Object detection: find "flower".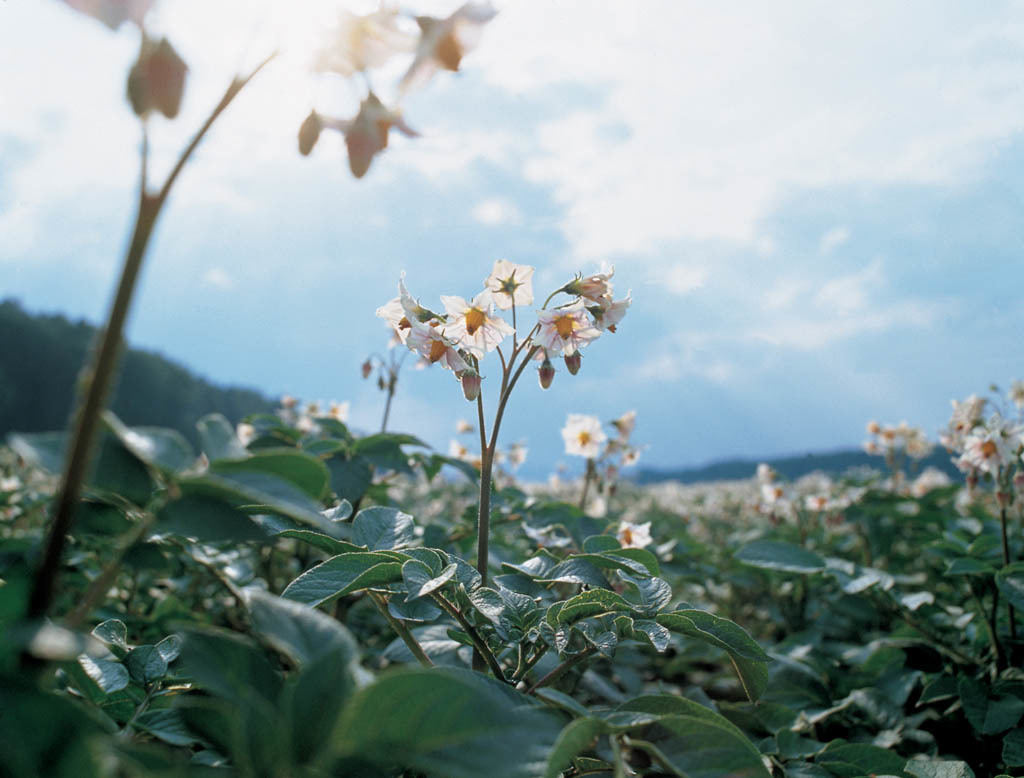
region(591, 295, 631, 336).
